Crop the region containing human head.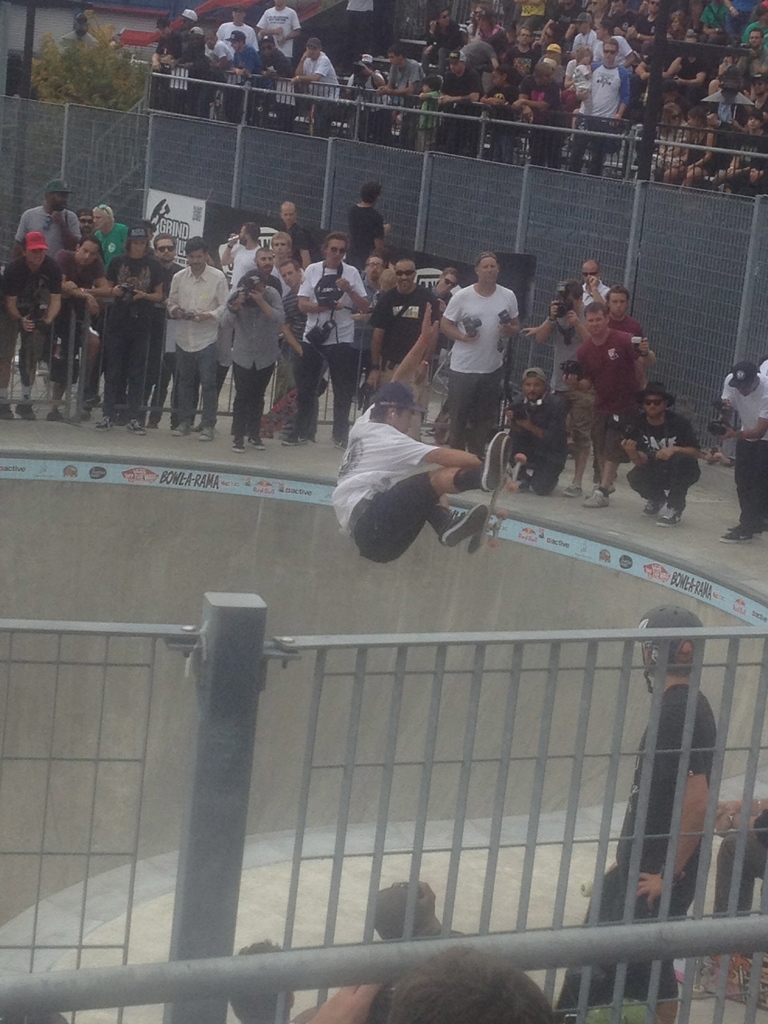
Crop region: region(362, 883, 425, 940).
